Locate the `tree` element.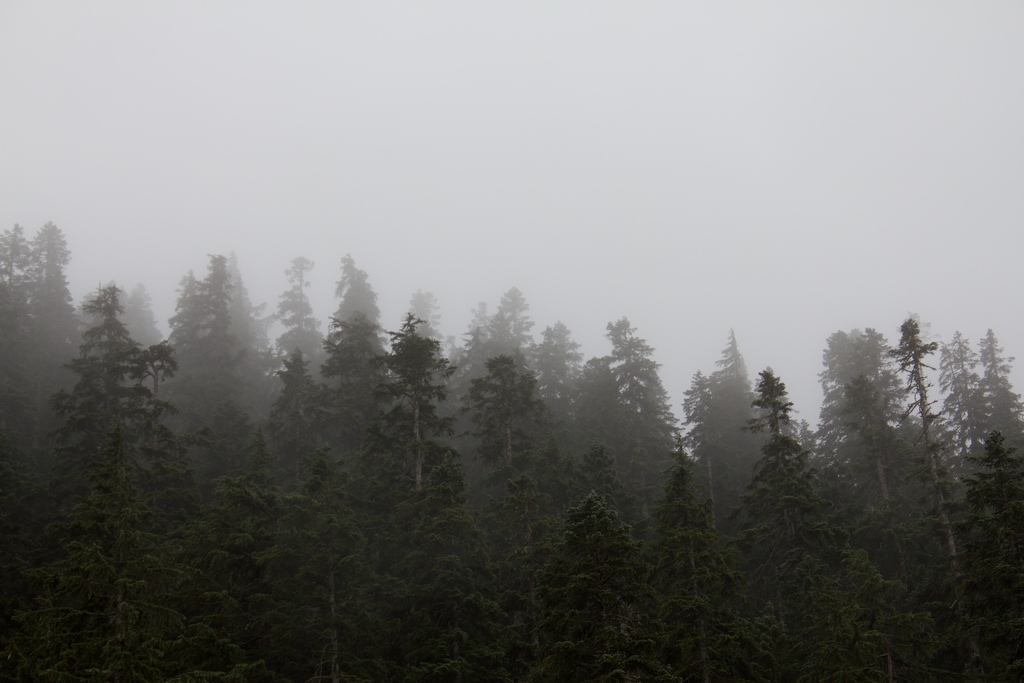
Element bbox: crop(719, 370, 845, 682).
